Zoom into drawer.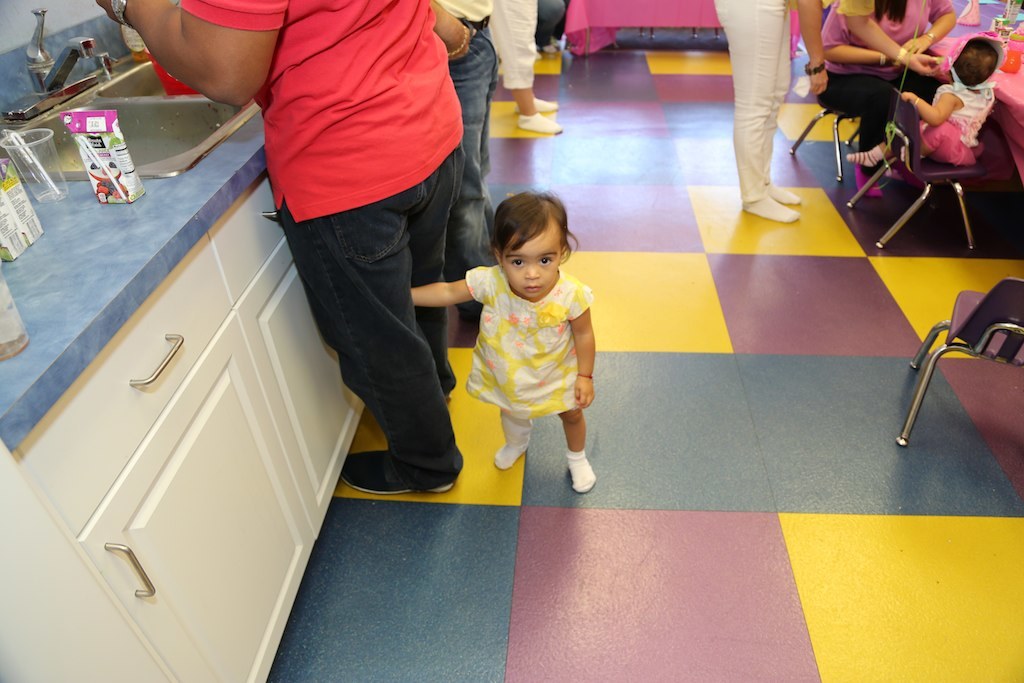
Zoom target: <region>20, 234, 233, 532</region>.
